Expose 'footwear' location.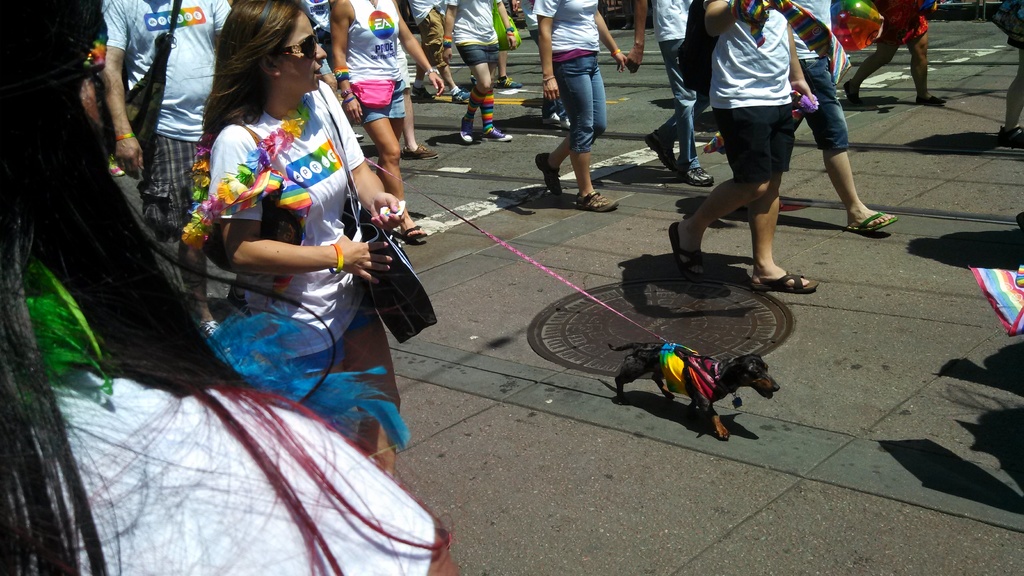
Exposed at [500, 75, 528, 91].
